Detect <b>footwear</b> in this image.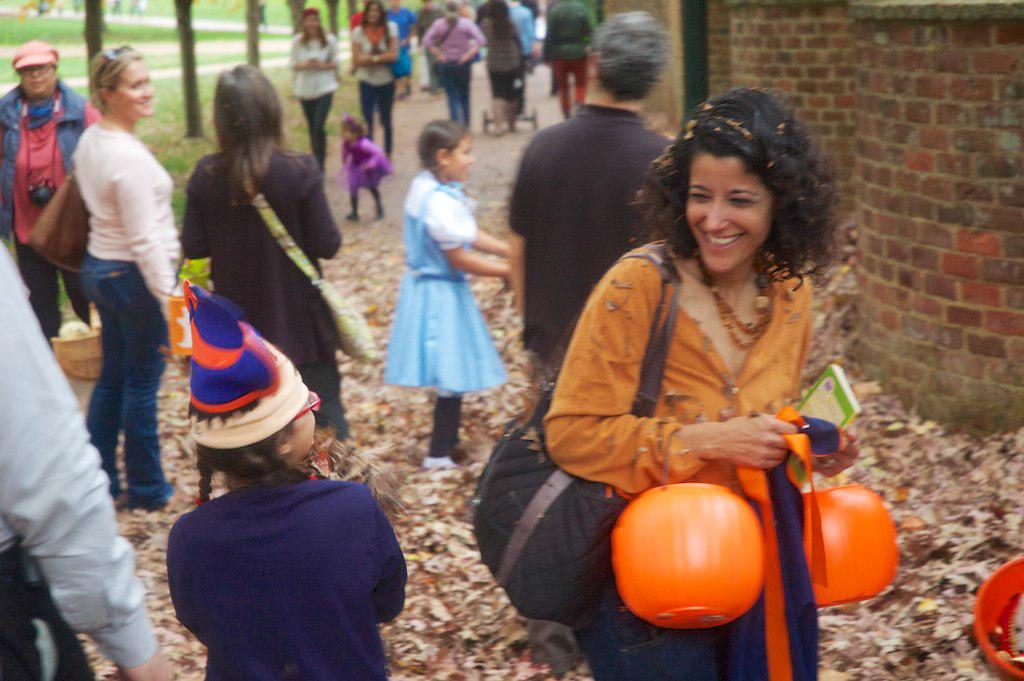
Detection: 422, 449, 473, 467.
